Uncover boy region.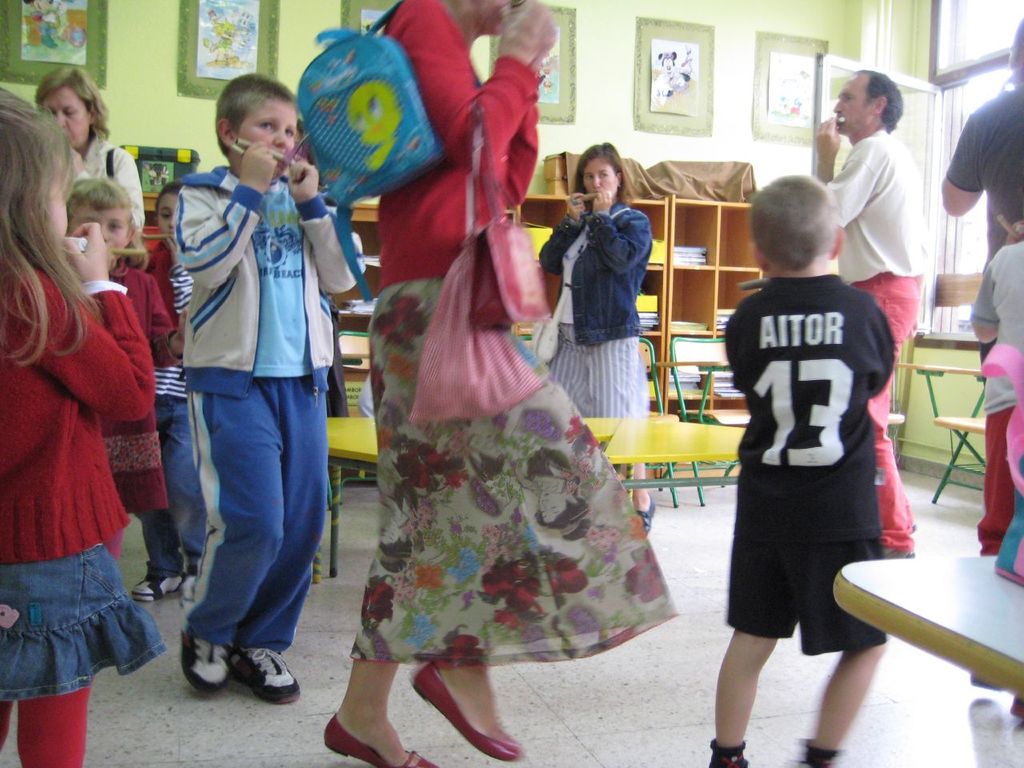
Uncovered: 971:218:1023:555.
